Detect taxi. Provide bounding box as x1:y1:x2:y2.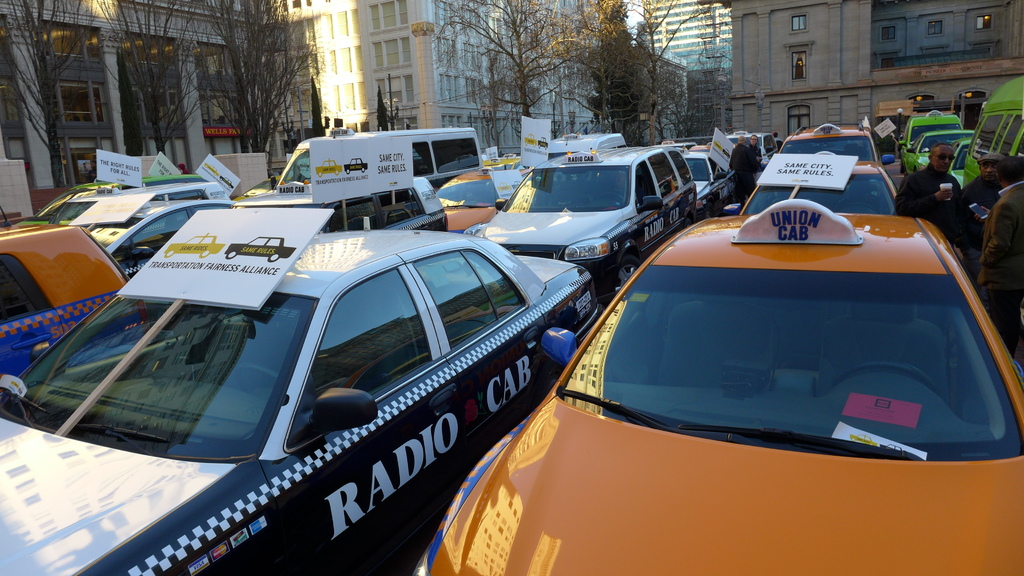
774:120:876:163.
